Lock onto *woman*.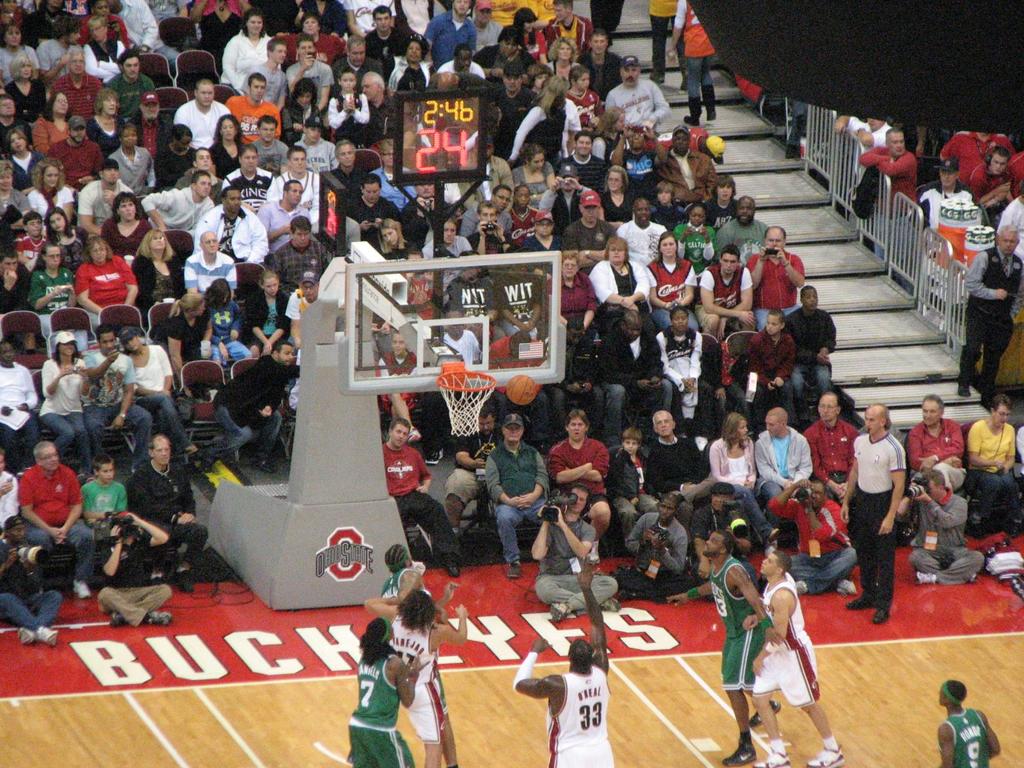
Locked: {"left": 648, "top": 228, "right": 703, "bottom": 327}.
